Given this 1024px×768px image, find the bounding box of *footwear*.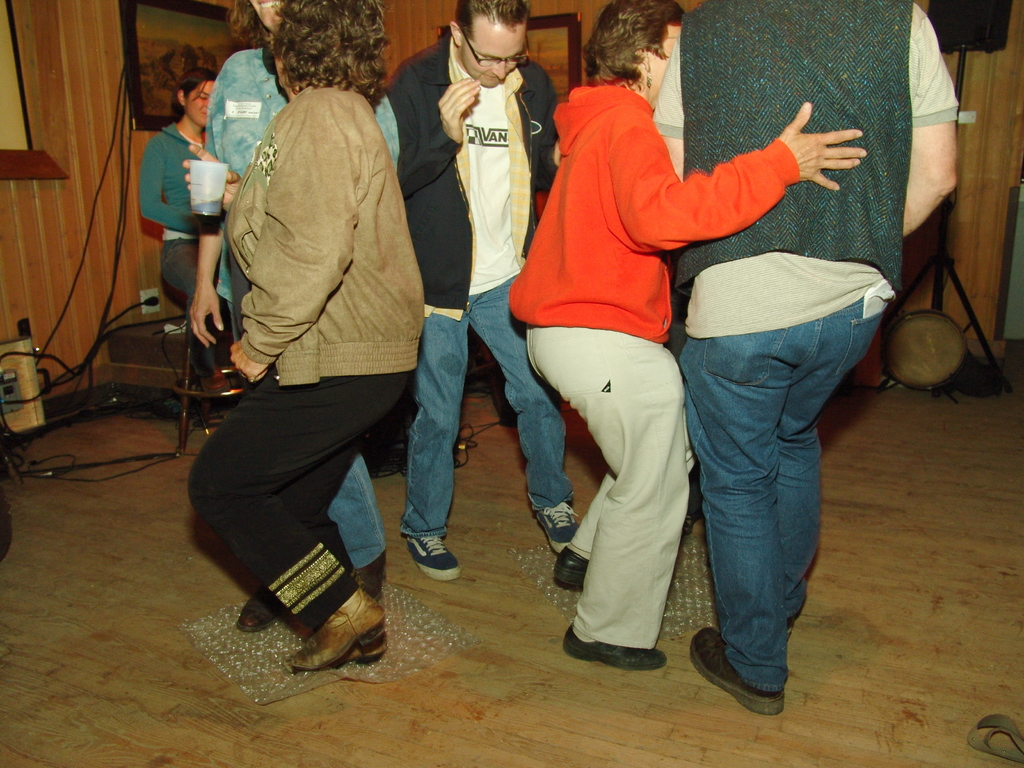
[x1=541, y1=502, x2=582, y2=557].
